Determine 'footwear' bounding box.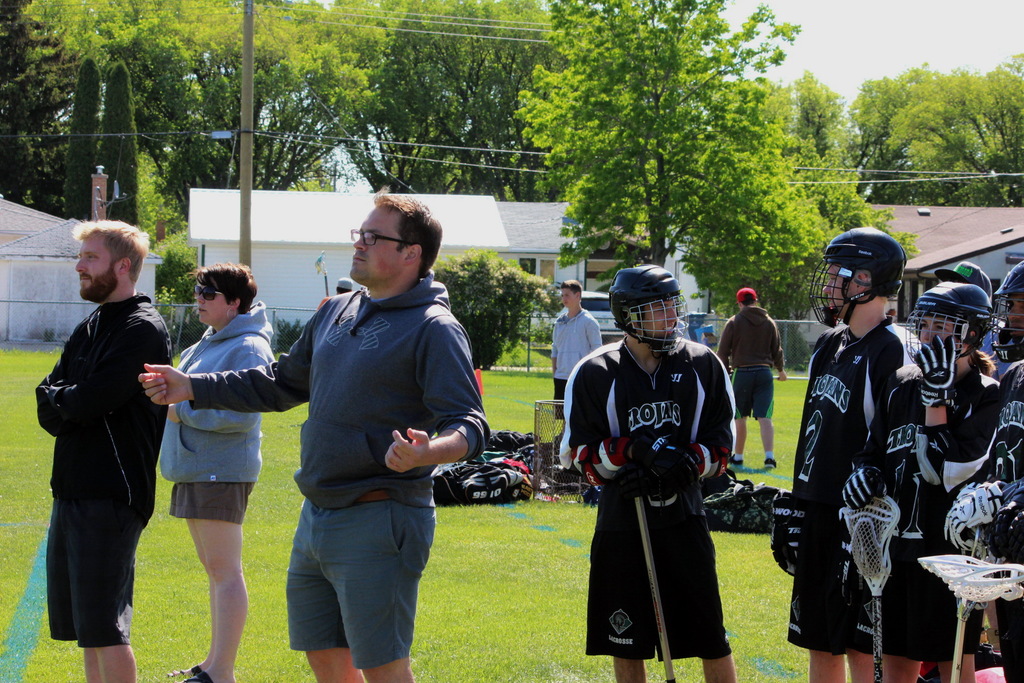
Determined: bbox(185, 670, 237, 682).
